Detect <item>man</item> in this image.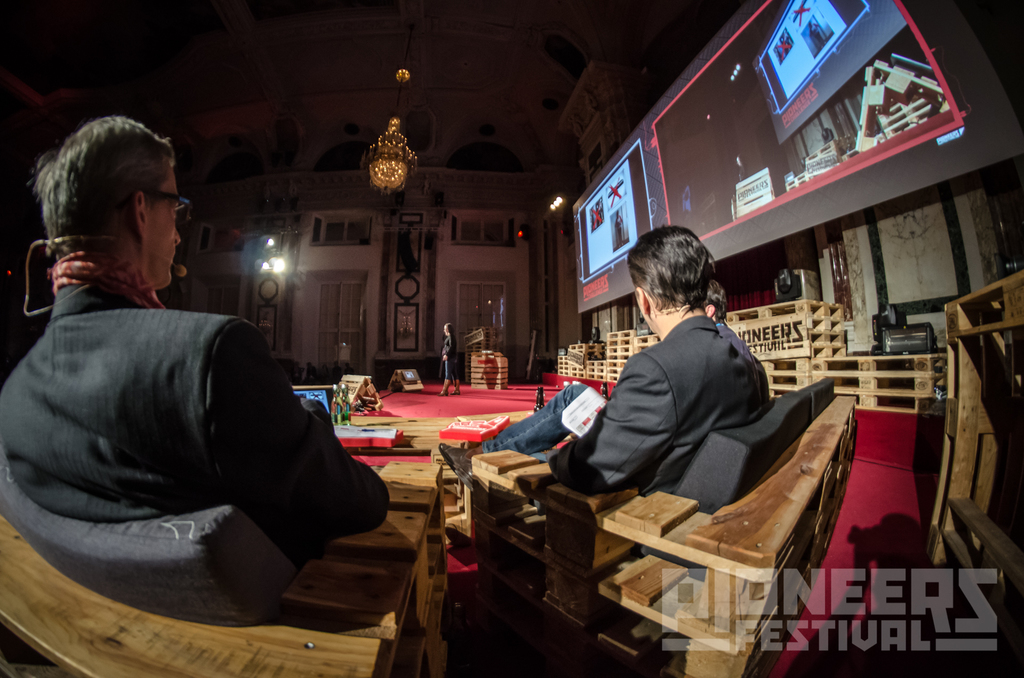
Detection: box=[561, 230, 776, 489].
